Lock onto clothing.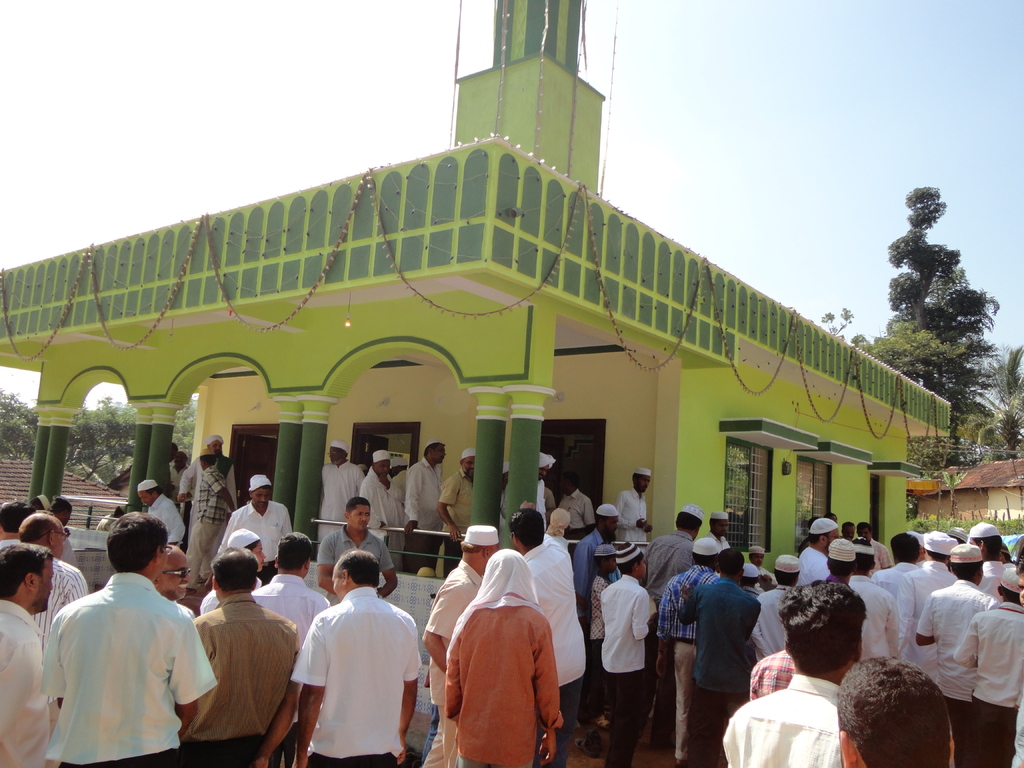
Locked: {"x1": 585, "y1": 563, "x2": 618, "y2": 696}.
